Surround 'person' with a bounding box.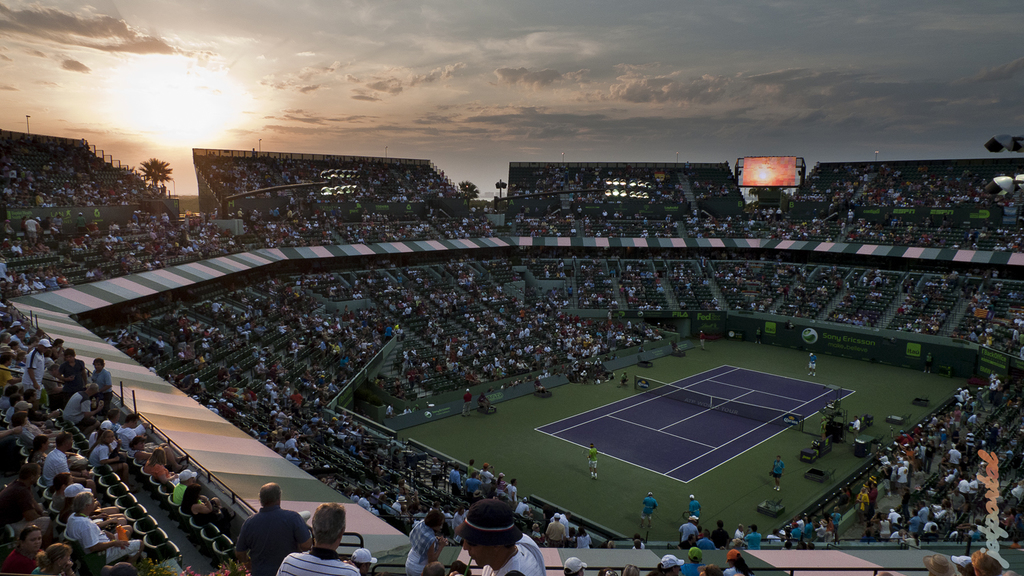
pyautogui.locateOnScreen(775, 454, 788, 493).
